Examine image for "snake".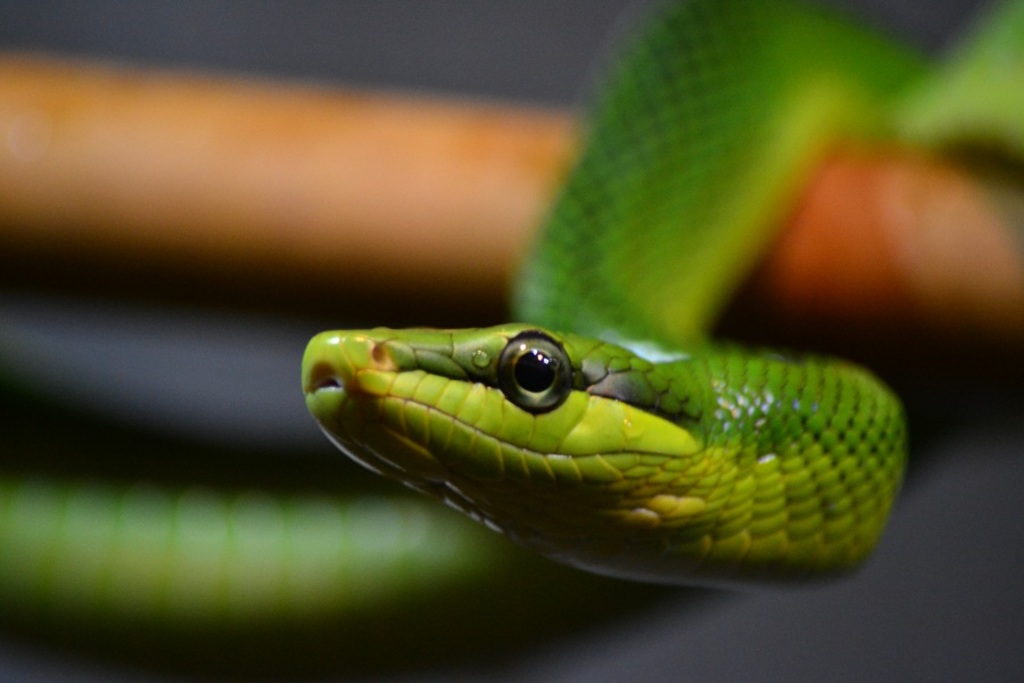
Examination result: pyautogui.locateOnScreen(0, 0, 1023, 649).
